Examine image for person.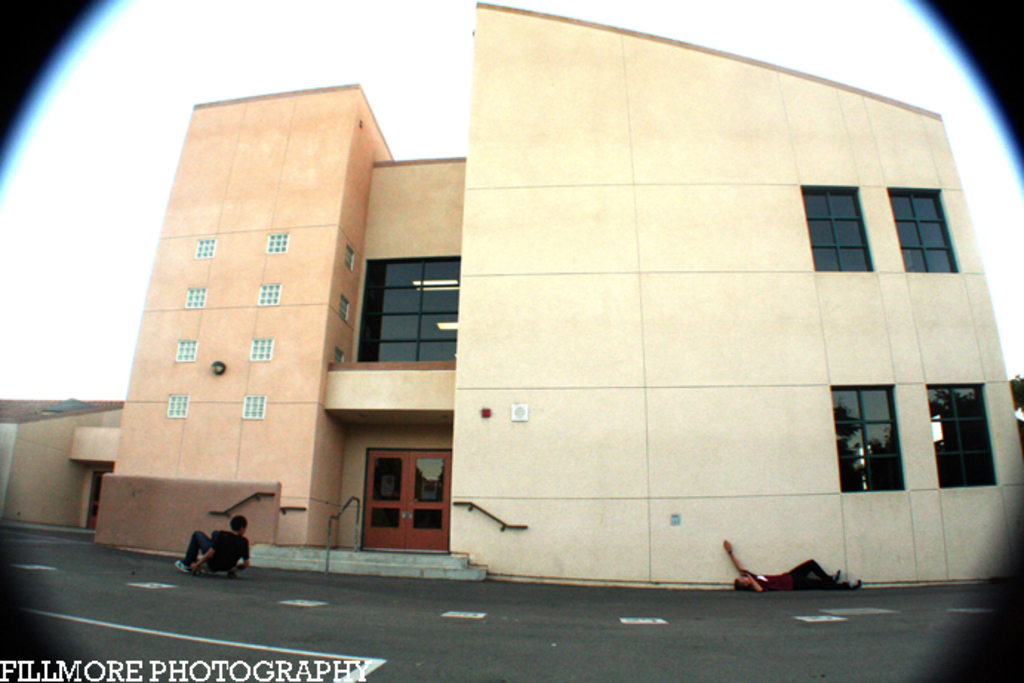
Examination result: <bbox>173, 511, 253, 584</bbox>.
